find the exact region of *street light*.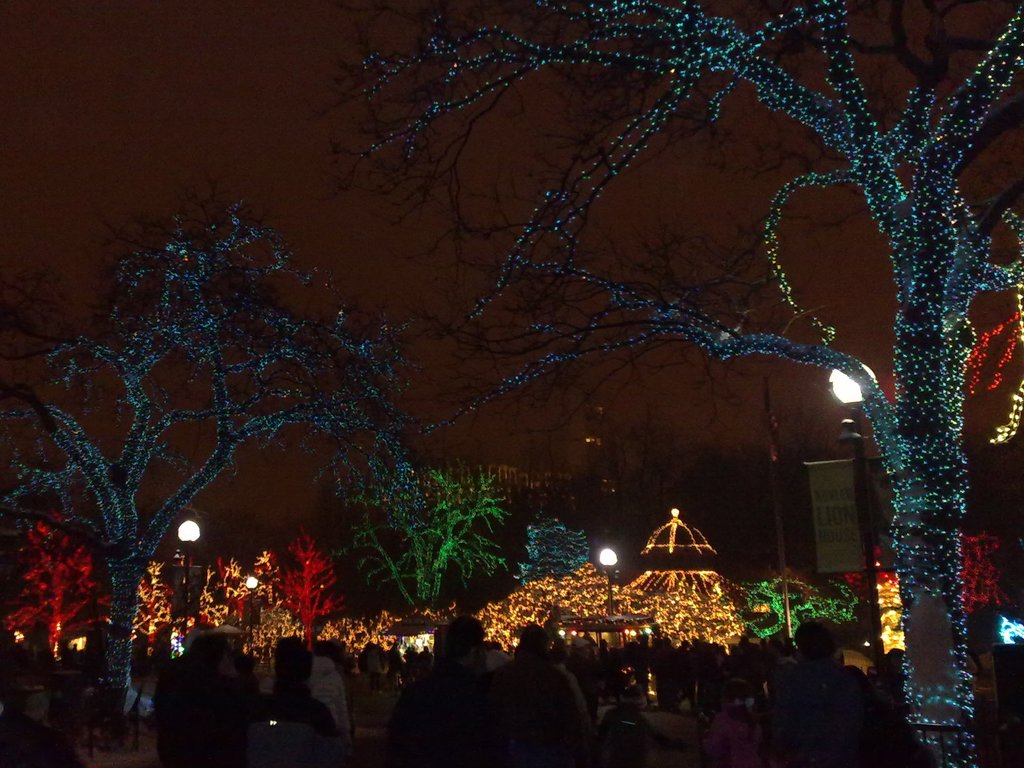
Exact region: rect(172, 515, 198, 639).
